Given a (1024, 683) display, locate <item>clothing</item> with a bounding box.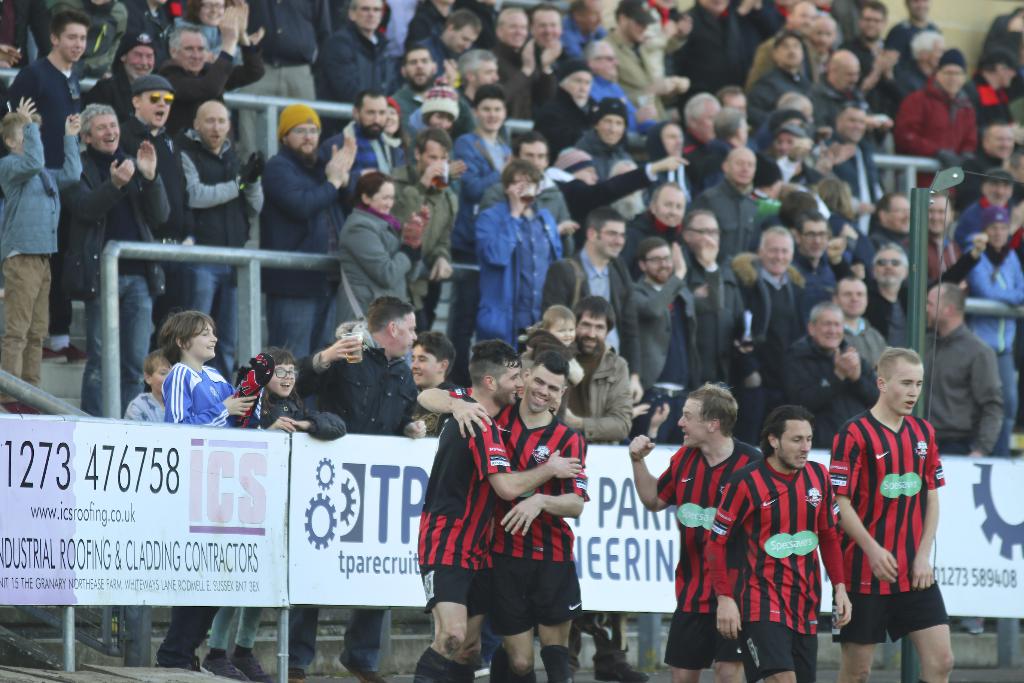
Located: [416,647,456,682].
